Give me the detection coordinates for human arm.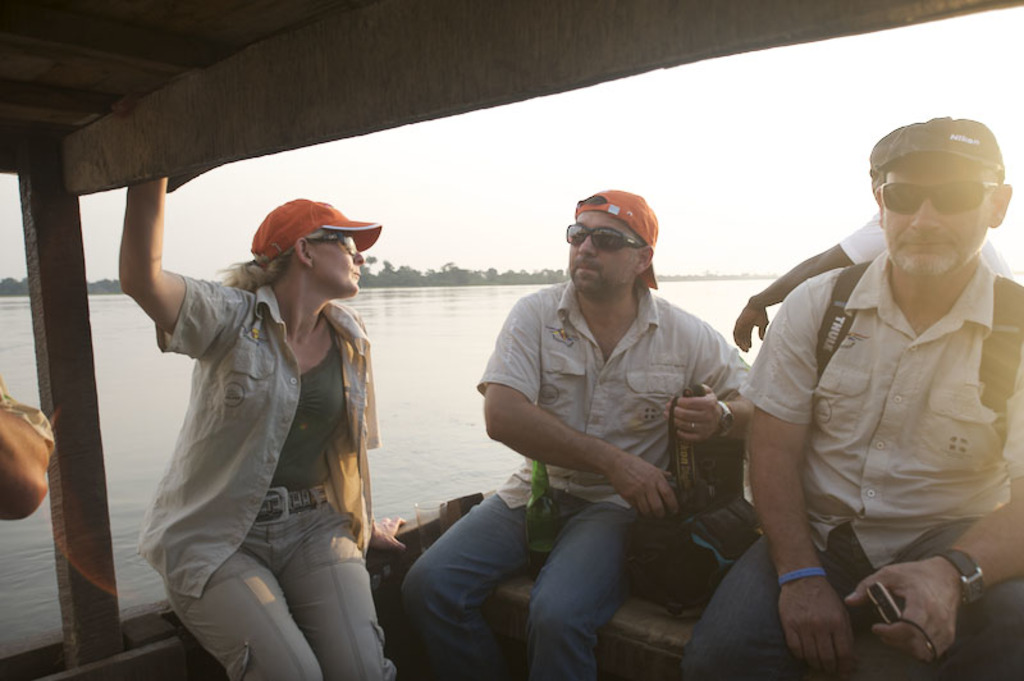
box=[742, 261, 878, 680].
